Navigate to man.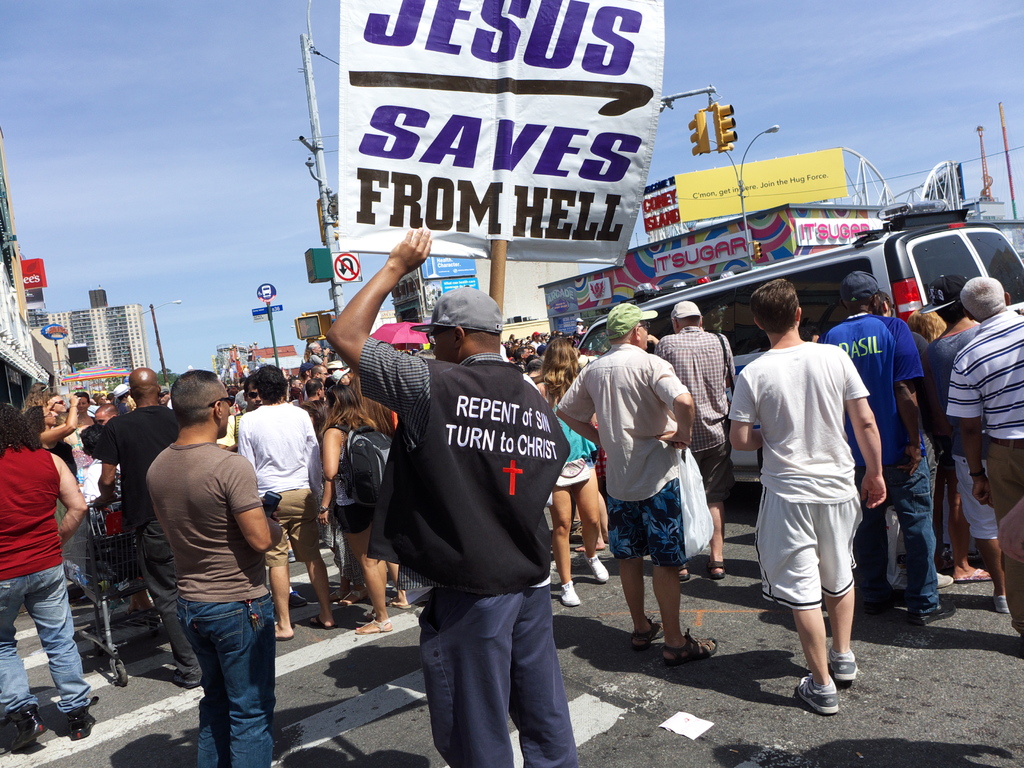
Navigation target: l=323, t=225, r=578, b=767.
